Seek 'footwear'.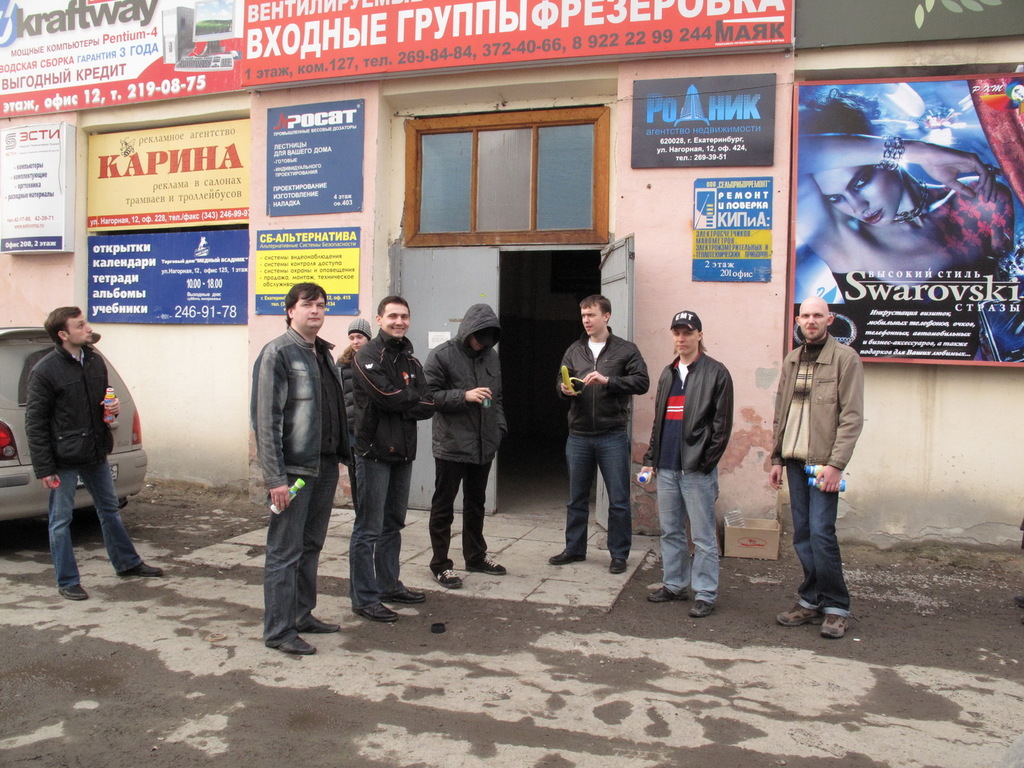
550:551:585:567.
